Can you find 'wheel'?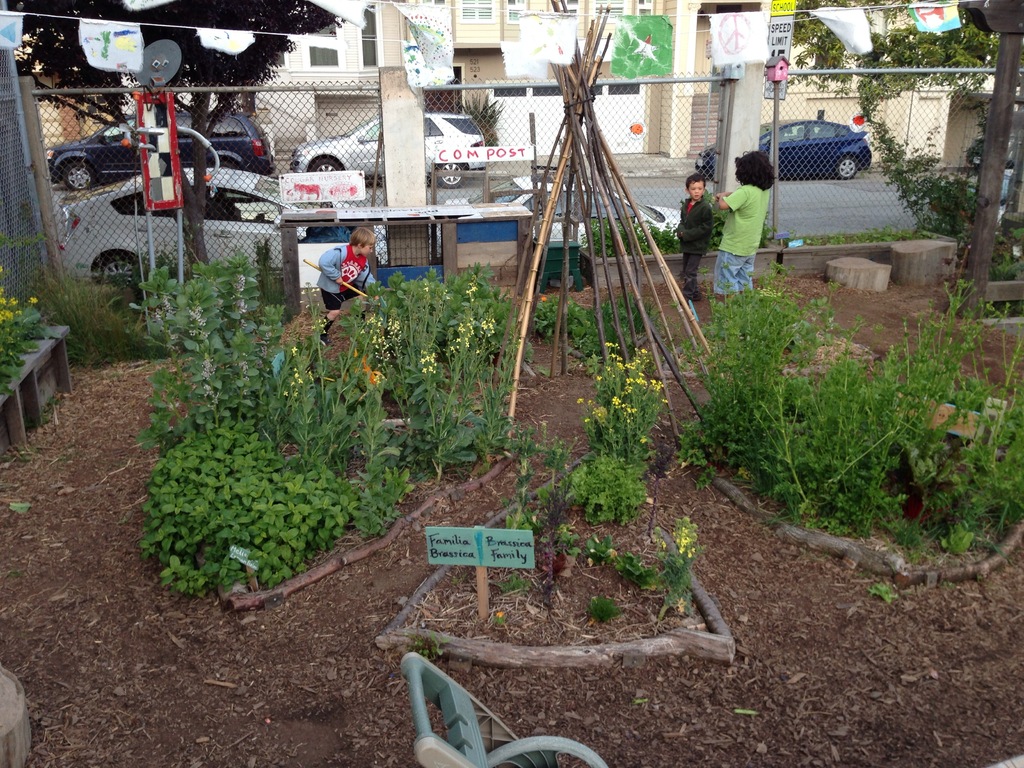
Yes, bounding box: 58,158,98,193.
